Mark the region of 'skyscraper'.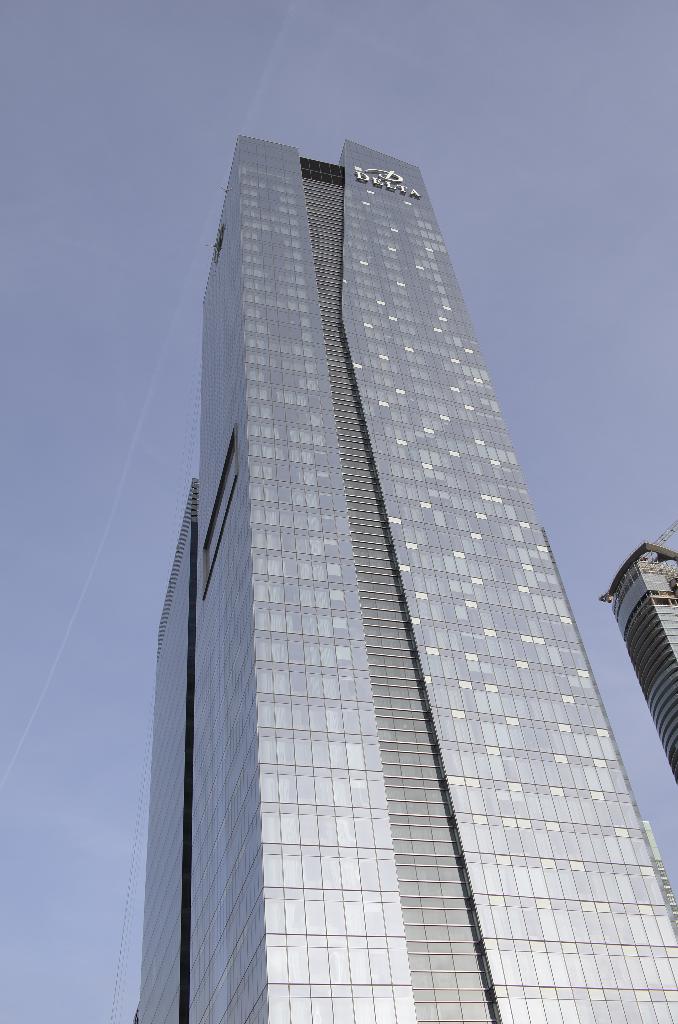
Region: (595,518,677,817).
